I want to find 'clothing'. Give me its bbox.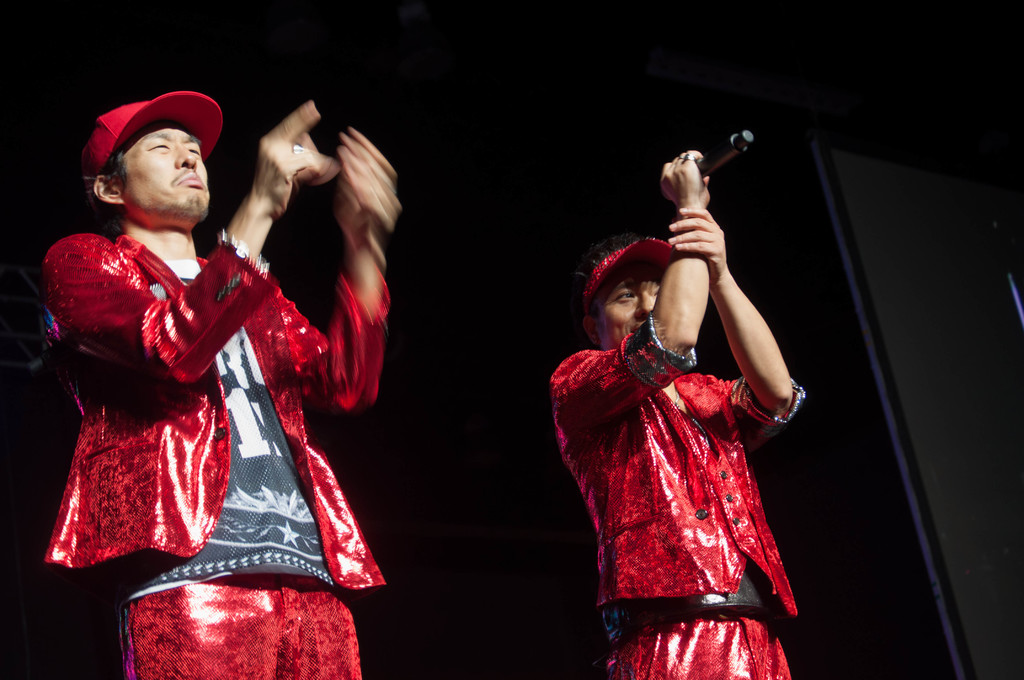
box=[40, 232, 384, 679].
